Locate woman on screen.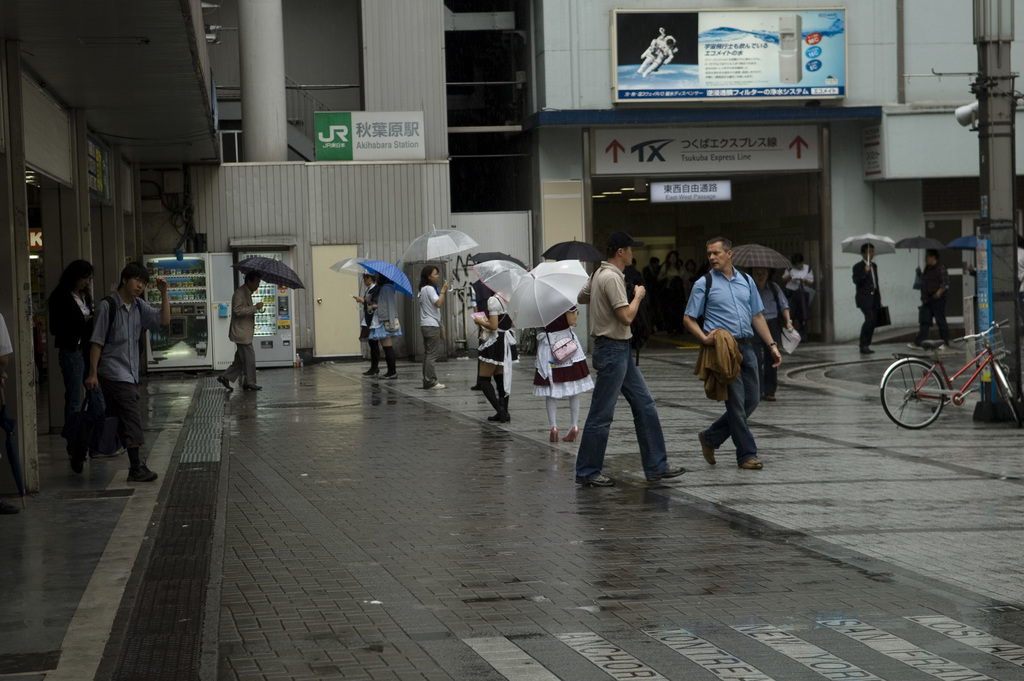
On screen at BBox(419, 263, 447, 390).
